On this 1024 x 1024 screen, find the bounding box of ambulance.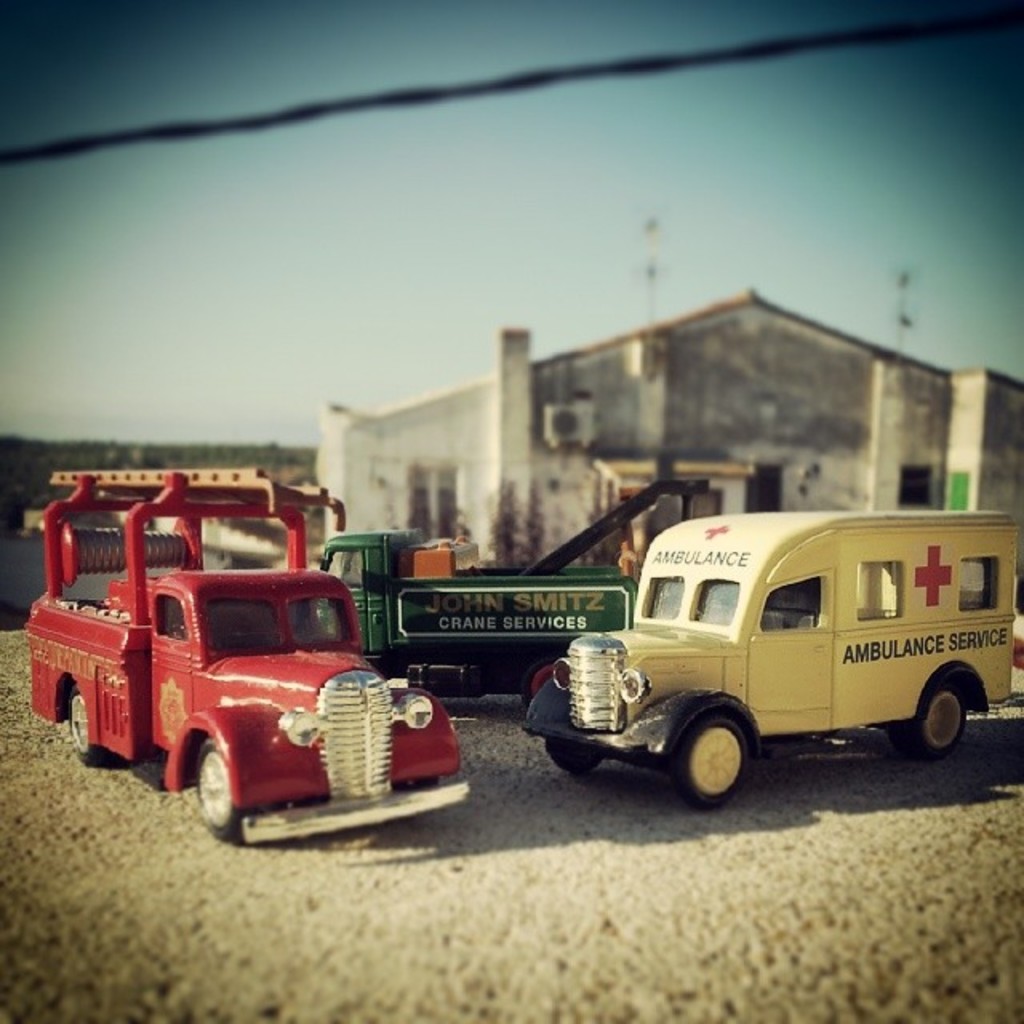
Bounding box: bbox=[522, 512, 1008, 816].
